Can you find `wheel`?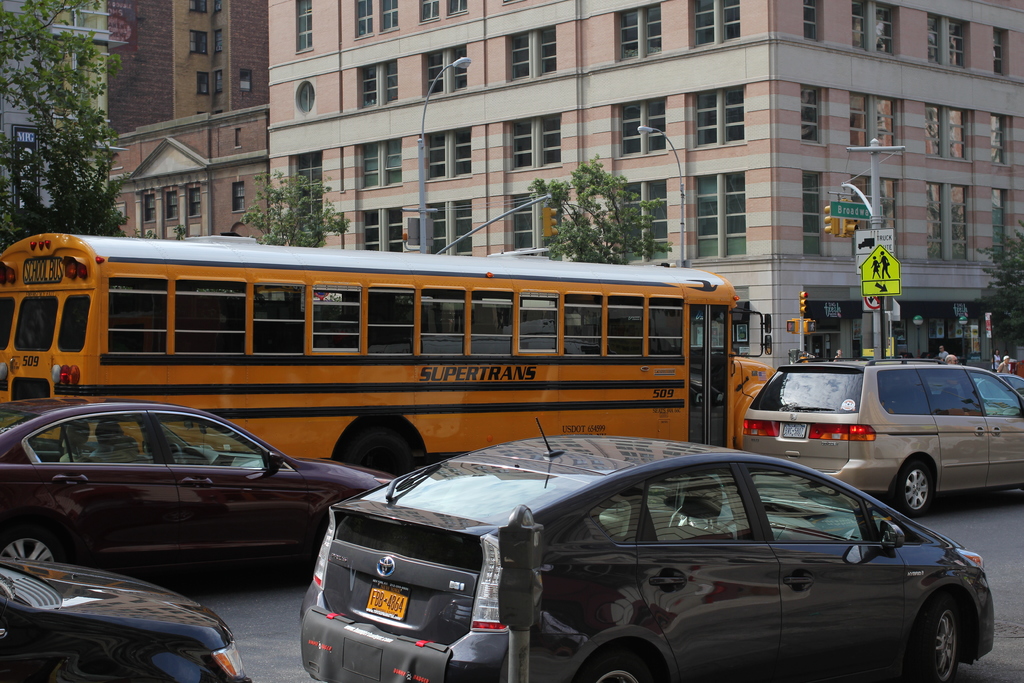
Yes, bounding box: 913:594:958:682.
